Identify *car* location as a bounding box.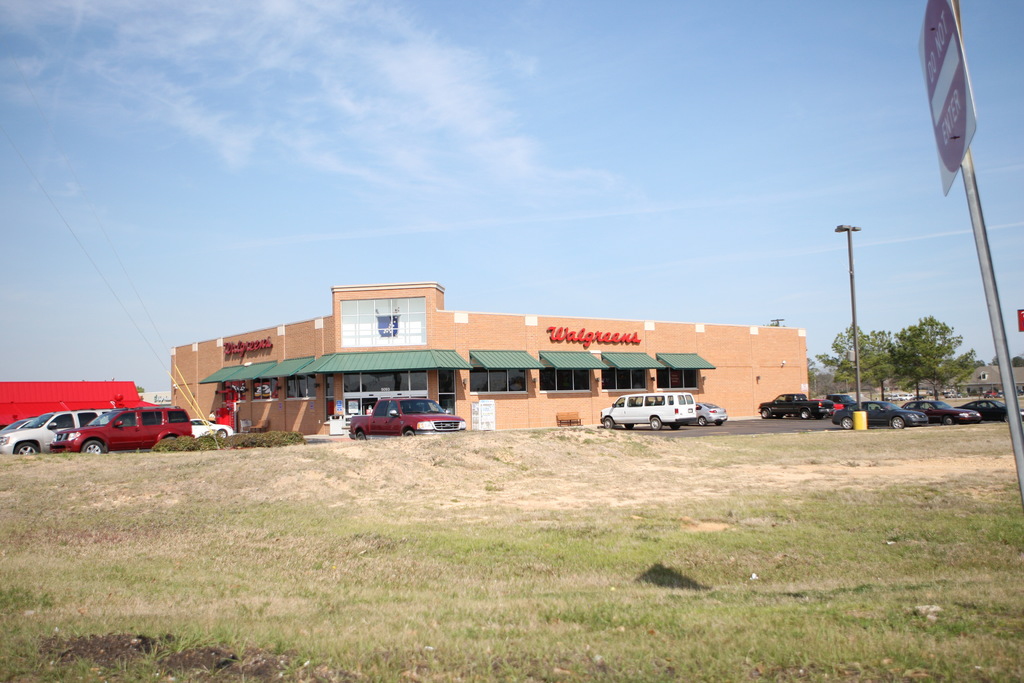
rect(12, 407, 103, 453).
